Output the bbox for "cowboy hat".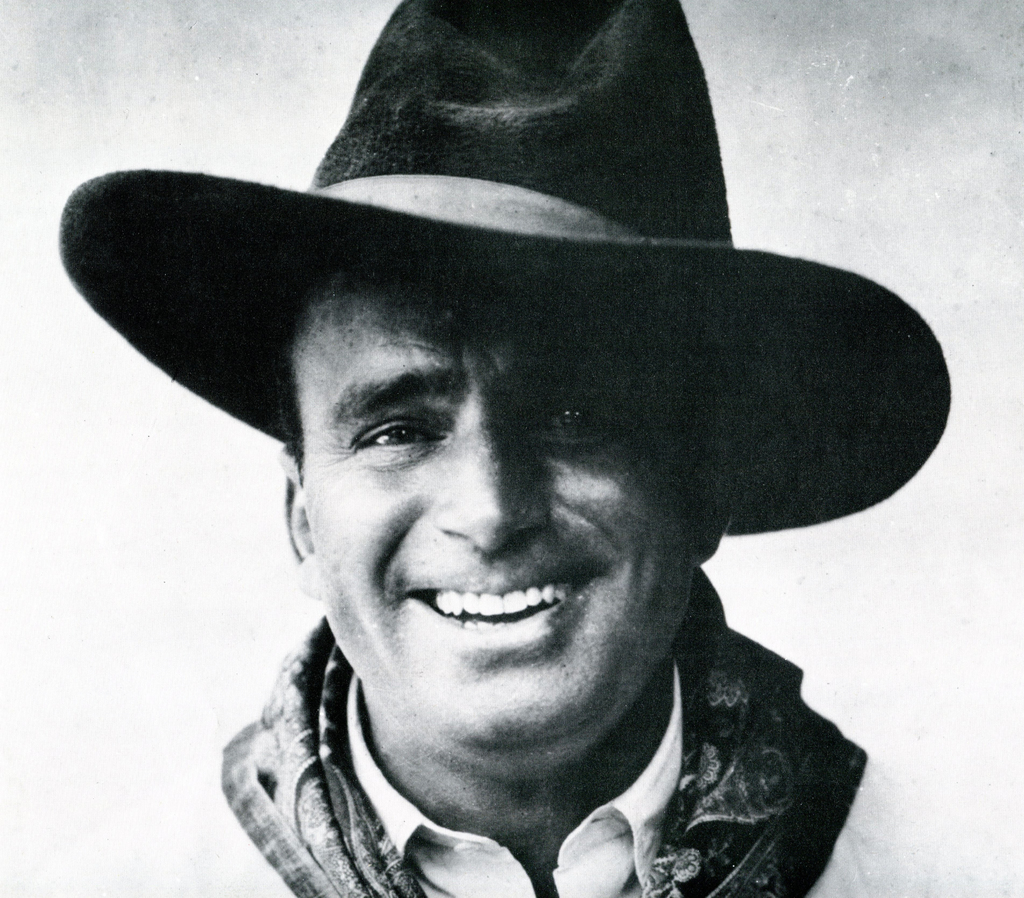
[67,0,950,531].
